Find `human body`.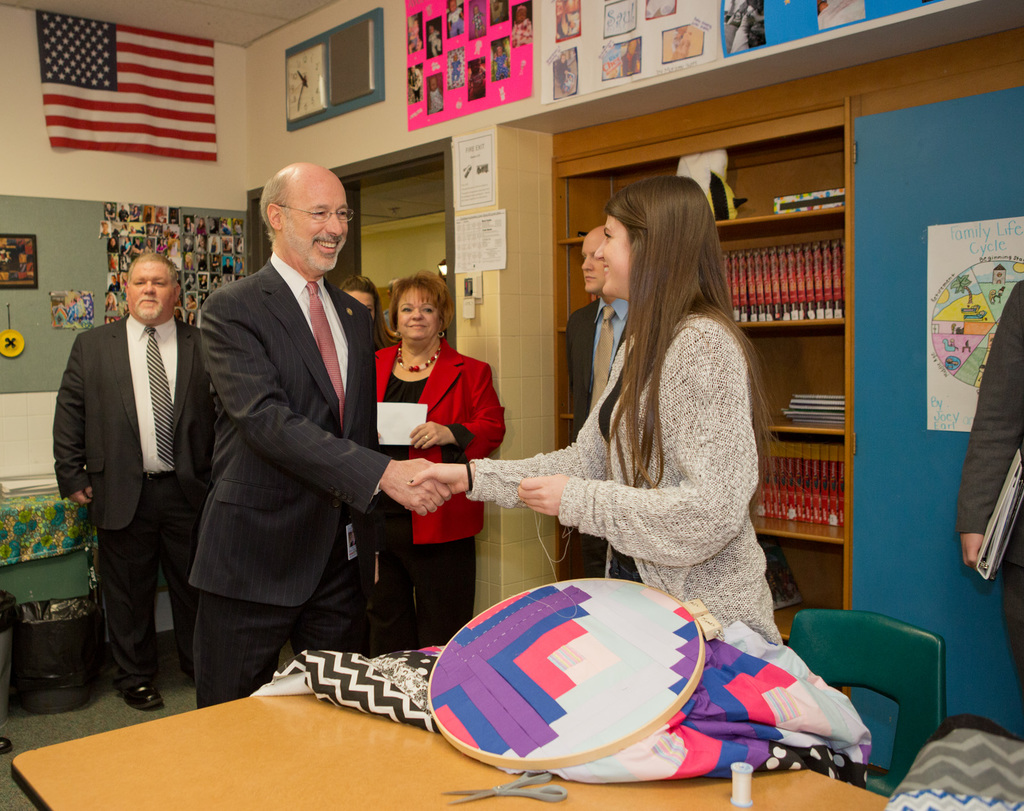
select_region(108, 274, 122, 289).
